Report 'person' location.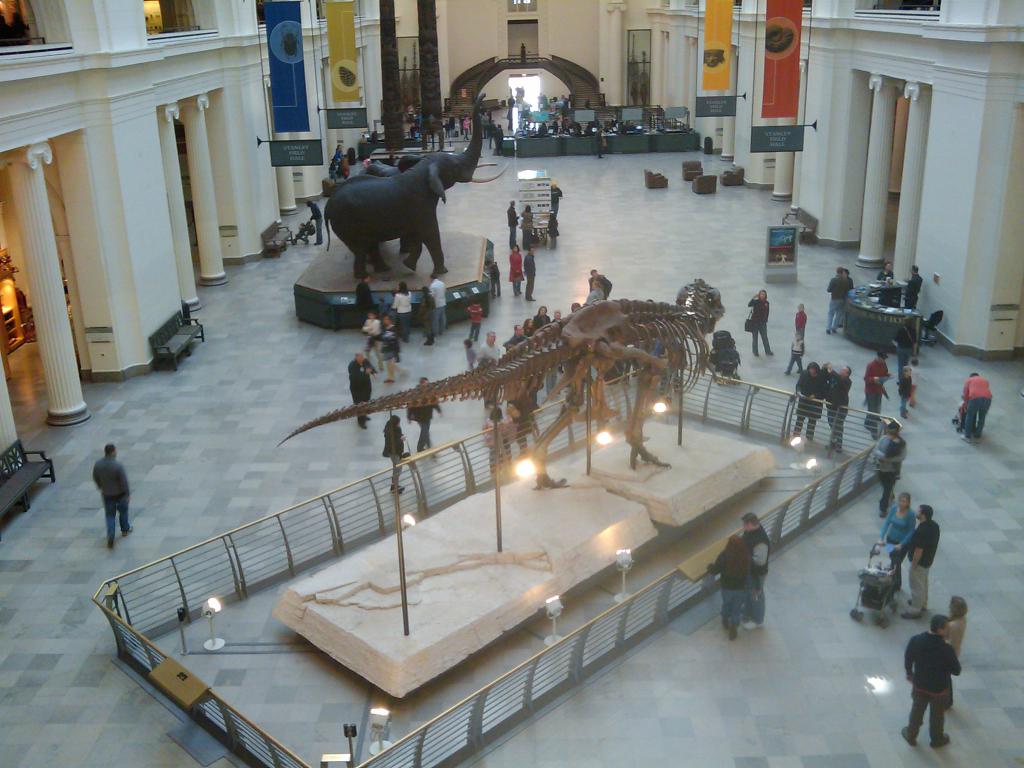
Report: (left=750, top=292, right=775, bottom=359).
